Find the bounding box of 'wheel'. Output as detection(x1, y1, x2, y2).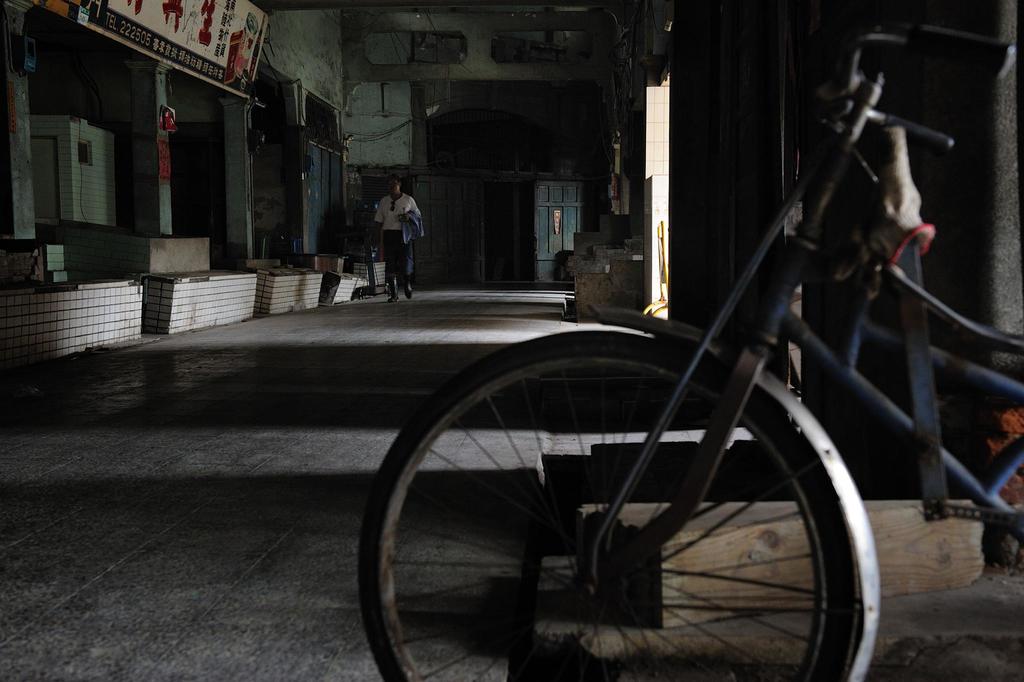
detection(355, 322, 864, 681).
